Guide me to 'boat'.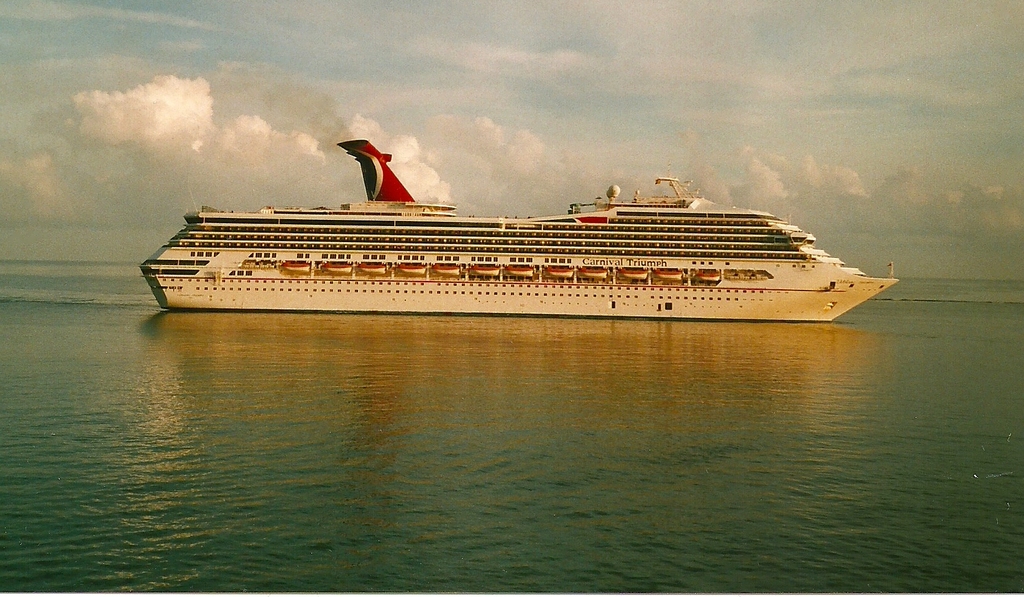
Guidance: detection(694, 269, 722, 283).
